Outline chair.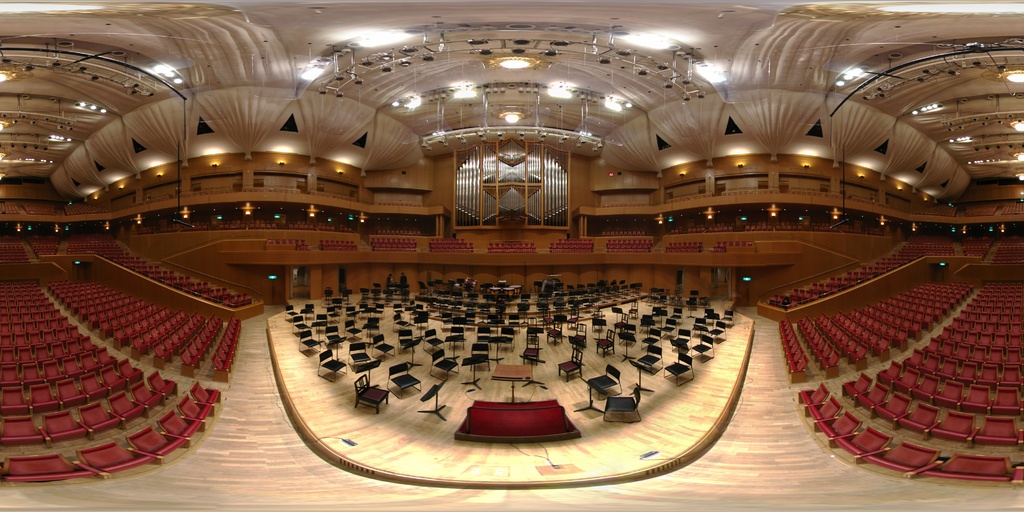
Outline: [314,312,330,332].
